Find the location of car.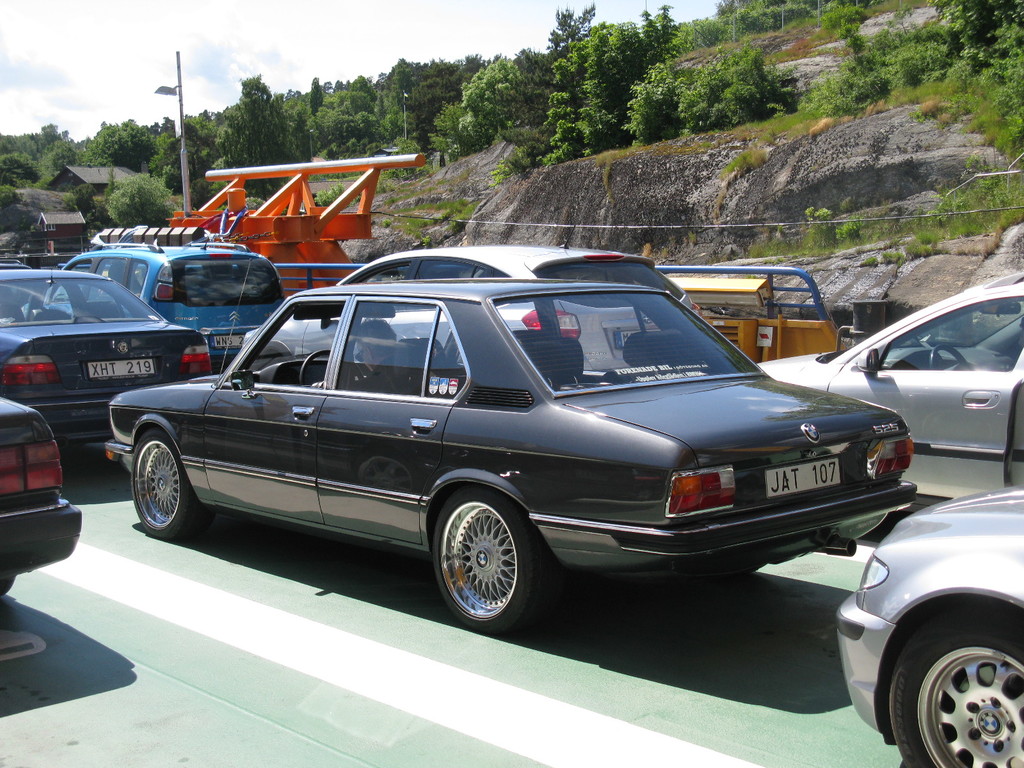
Location: {"x1": 834, "y1": 488, "x2": 1023, "y2": 767}.
